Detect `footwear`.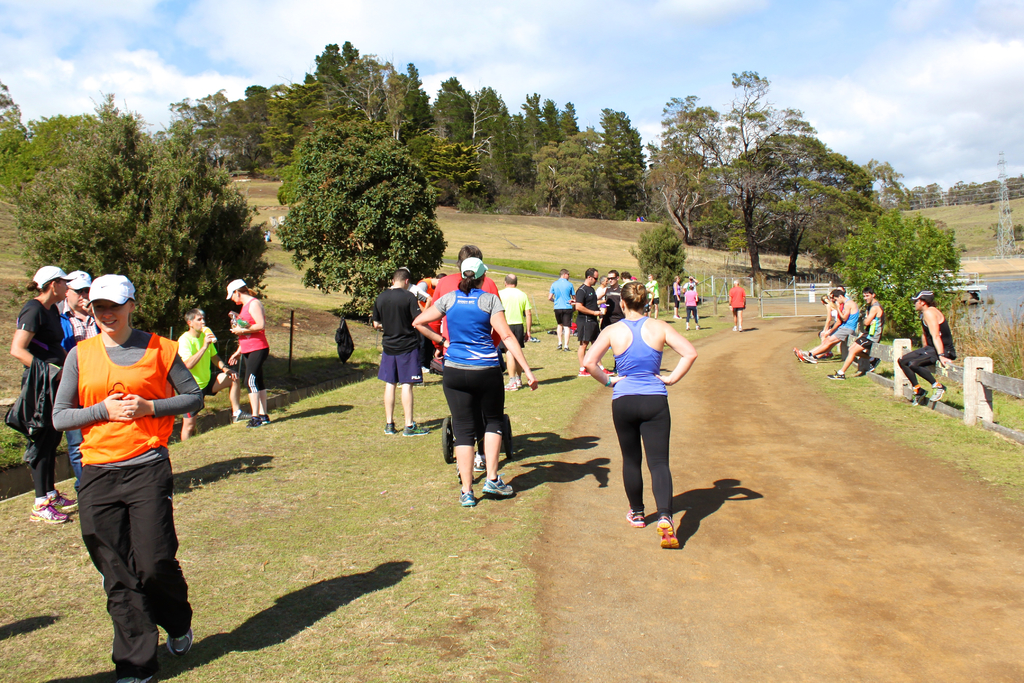
Detected at [739,325,744,332].
